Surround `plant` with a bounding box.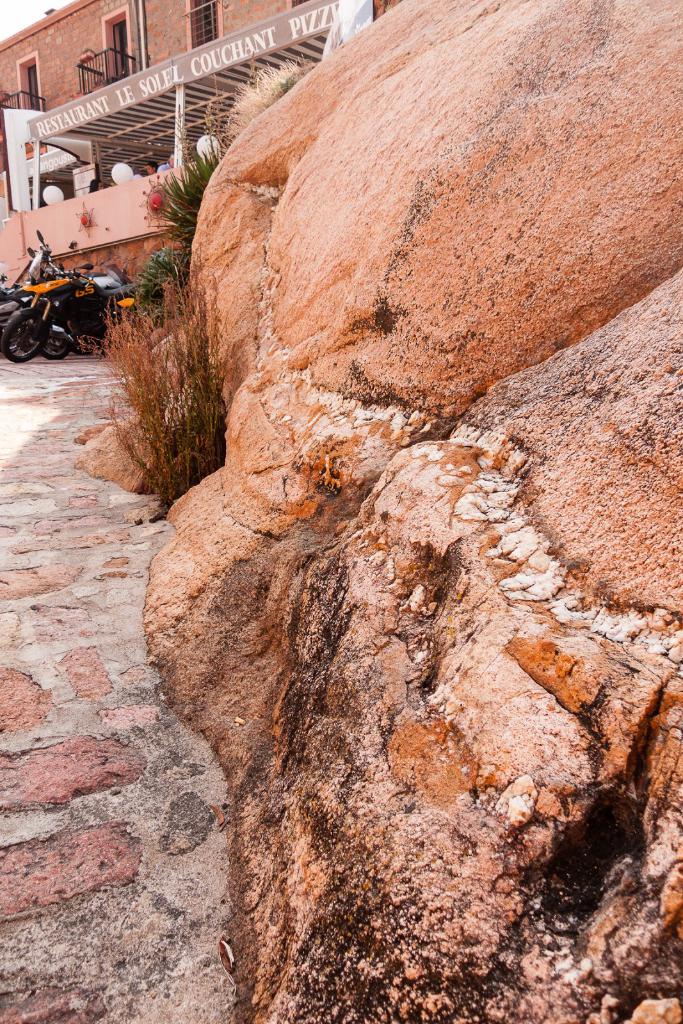
(222, 29, 306, 135).
